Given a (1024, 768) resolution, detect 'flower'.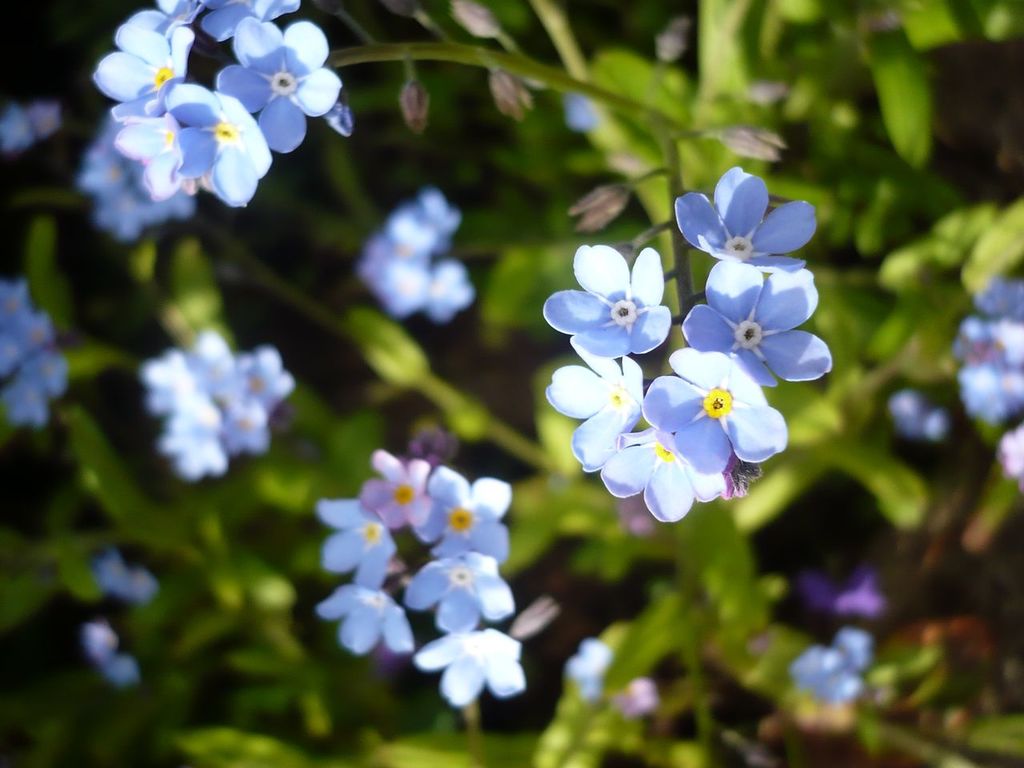
box(125, 569, 162, 606).
